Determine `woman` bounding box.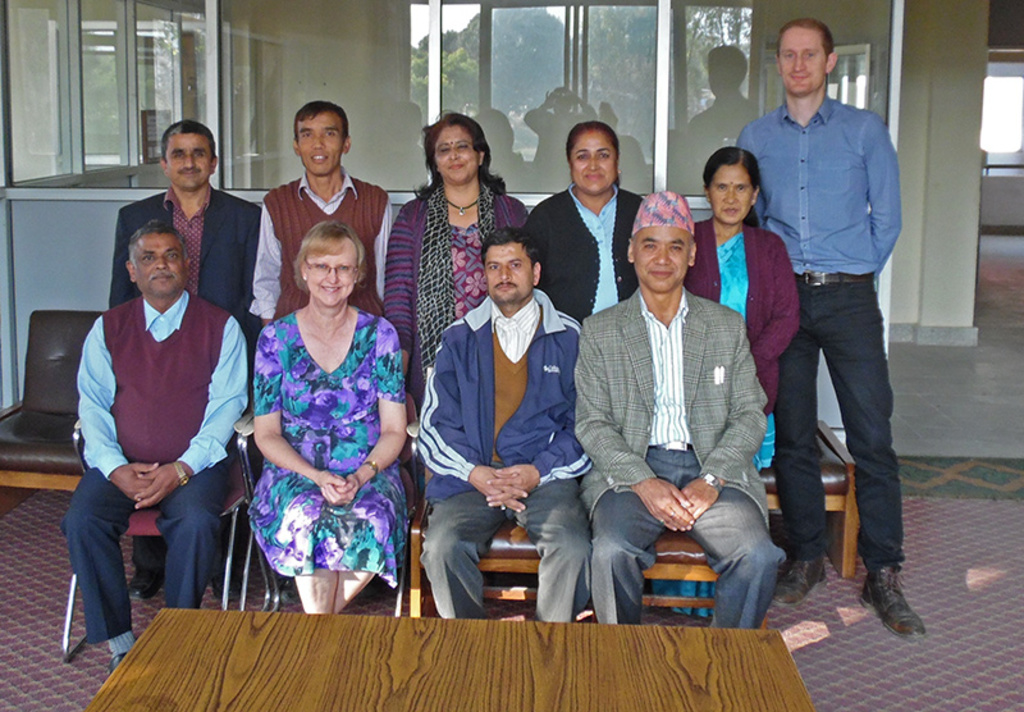
Determined: bbox=[637, 146, 806, 622].
